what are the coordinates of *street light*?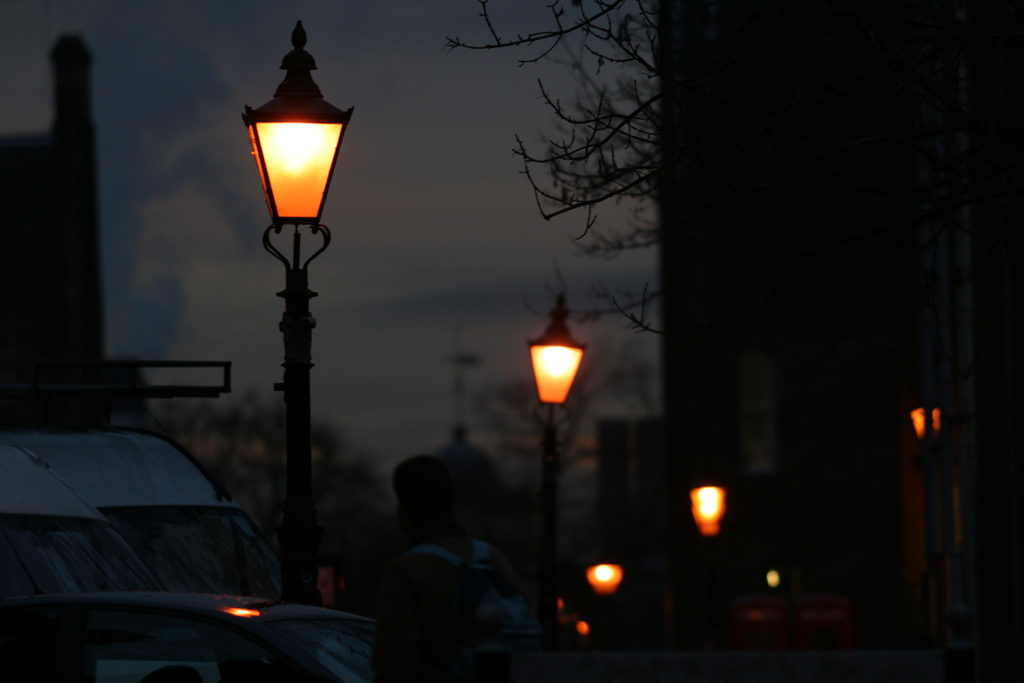
bbox=[520, 305, 586, 648].
